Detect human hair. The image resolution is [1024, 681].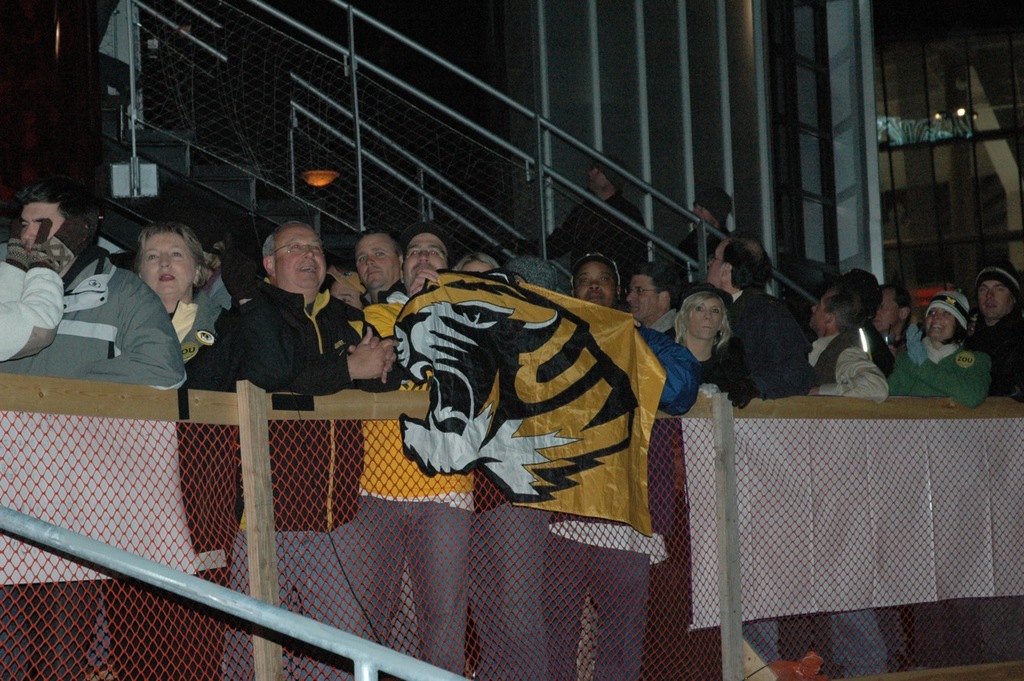
BBox(630, 258, 678, 306).
